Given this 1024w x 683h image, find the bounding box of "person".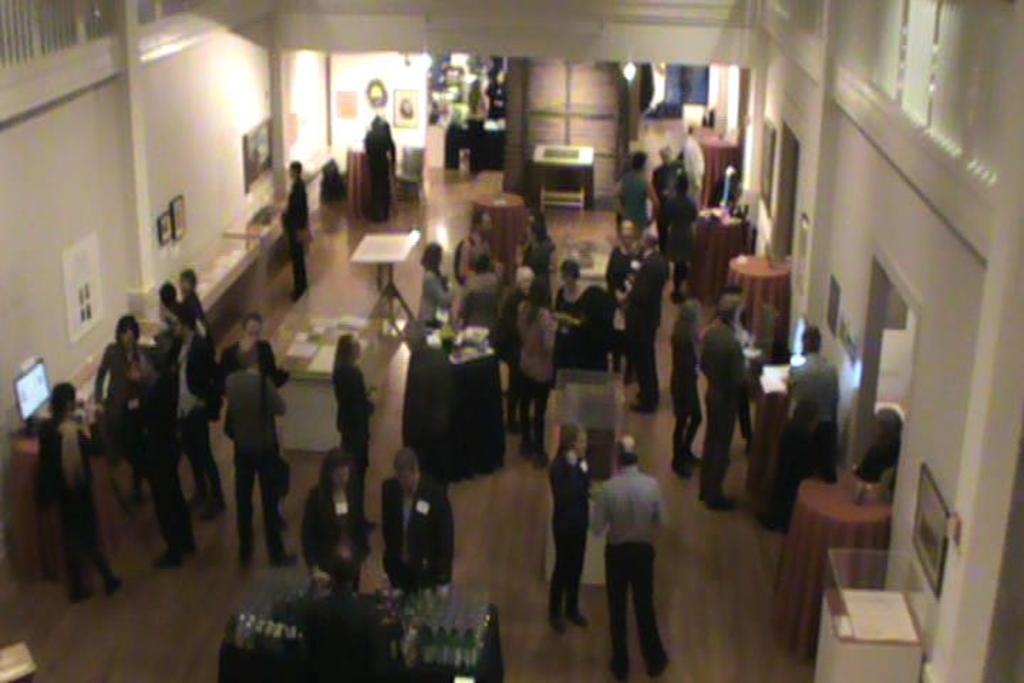
left=614, top=226, right=673, bottom=414.
